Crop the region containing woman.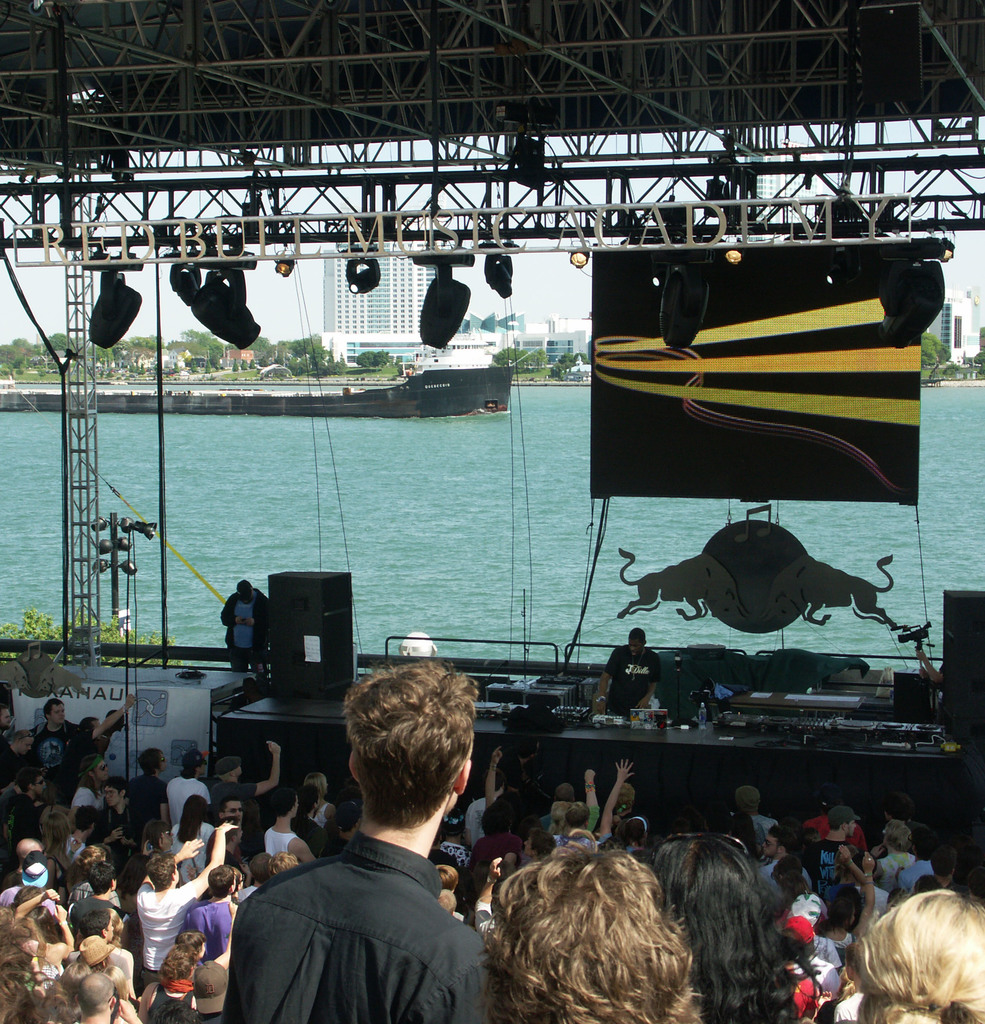
Crop region: detection(140, 749, 159, 815).
